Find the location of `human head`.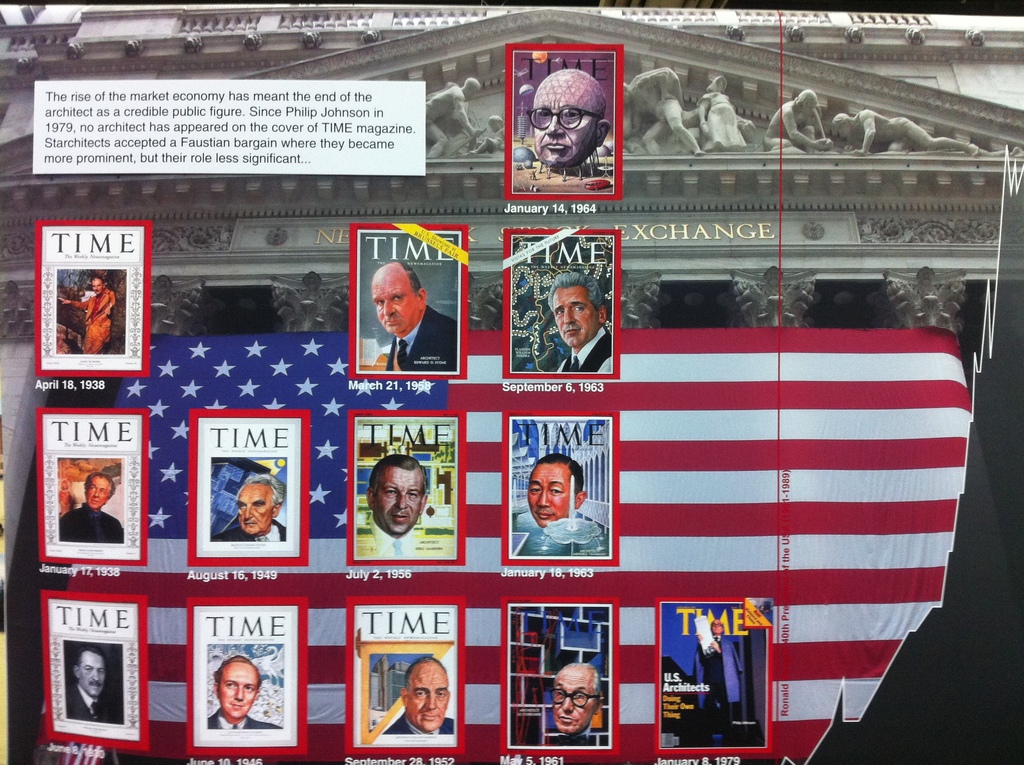
Location: 524,451,588,527.
